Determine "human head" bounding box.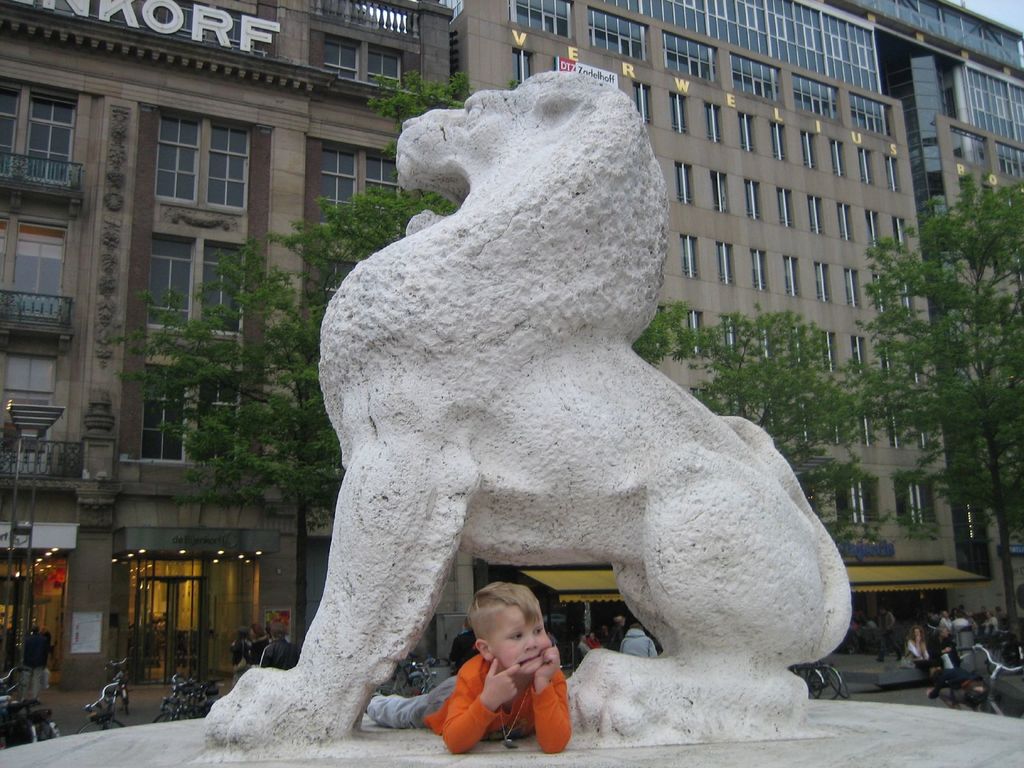
Determined: rect(467, 583, 556, 676).
